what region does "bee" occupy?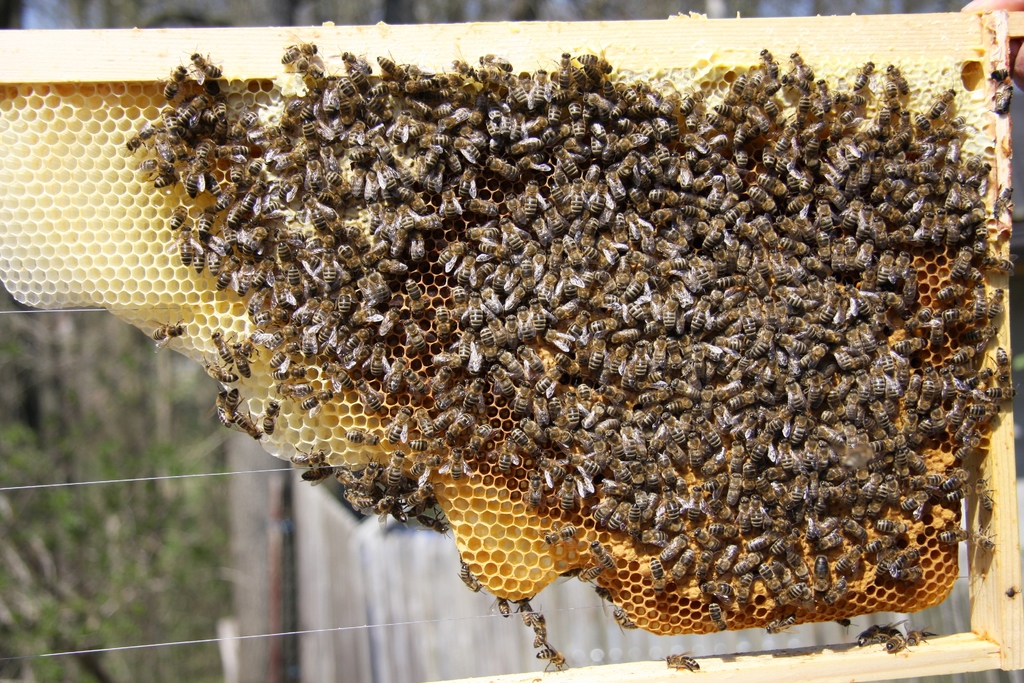
{"x1": 771, "y1": 96, "x2": 781, "y2": 131}.
